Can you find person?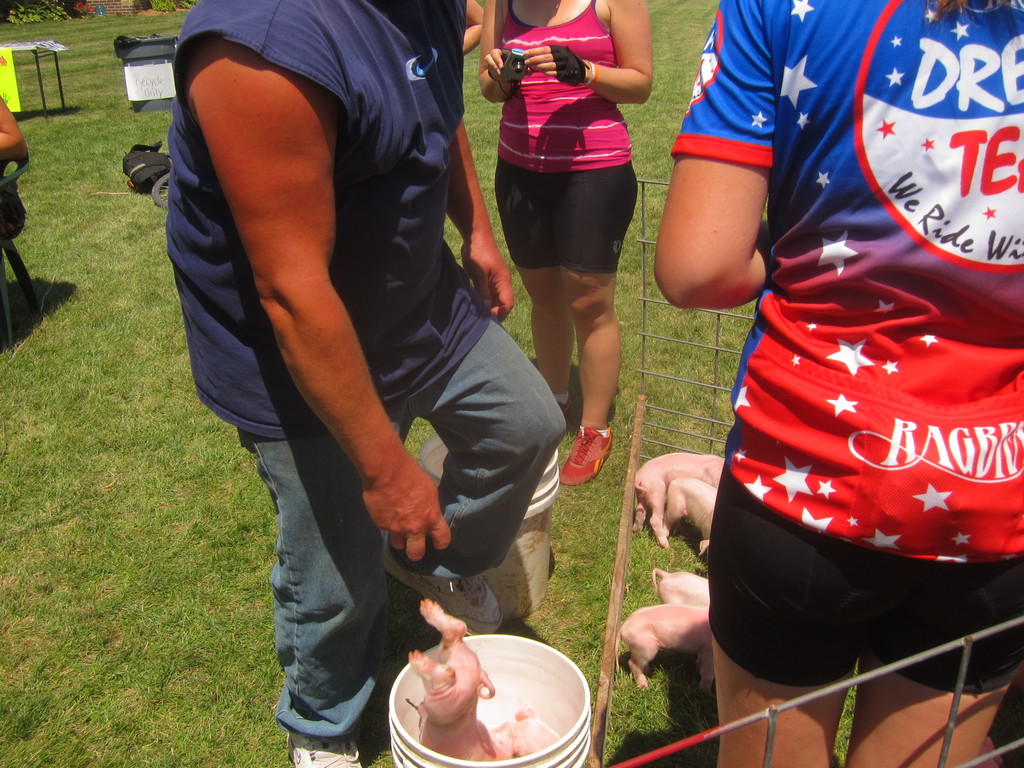
Yes, bounding box: select_region(454, 0, 484, 74).
